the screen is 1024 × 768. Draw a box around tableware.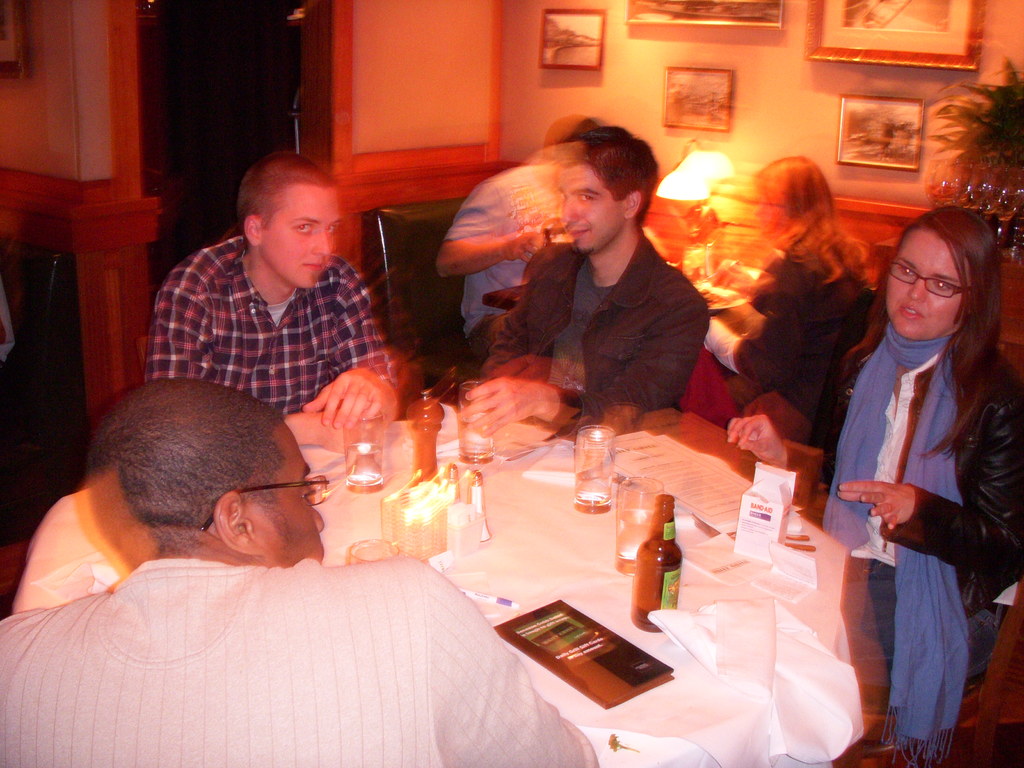
left=576, top=424, right=620, bottom=515.
